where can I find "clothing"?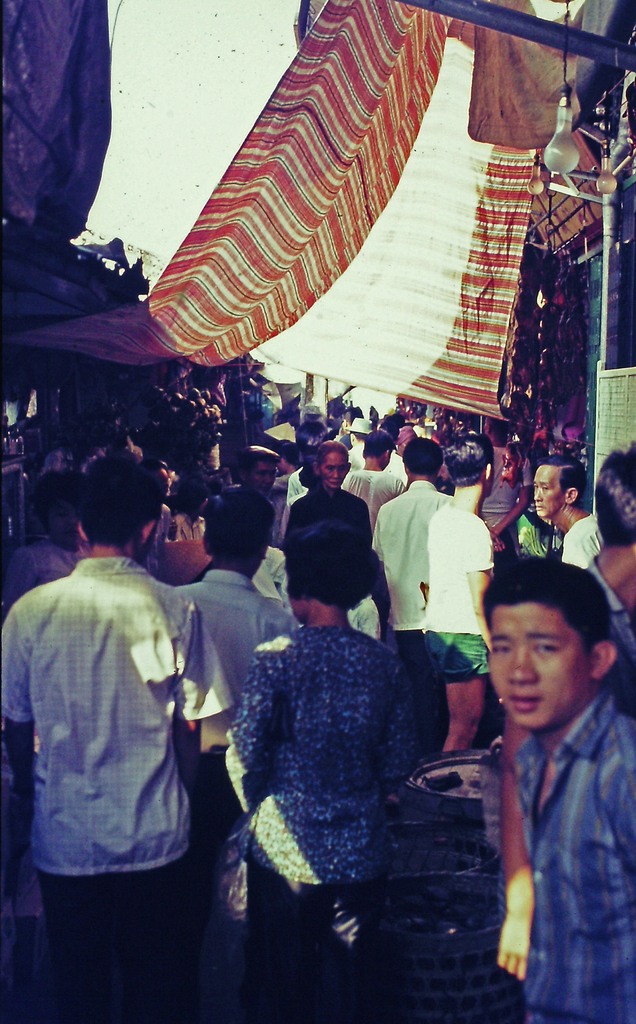
You can find it at l=467, t=711, r=633, b=1023.
